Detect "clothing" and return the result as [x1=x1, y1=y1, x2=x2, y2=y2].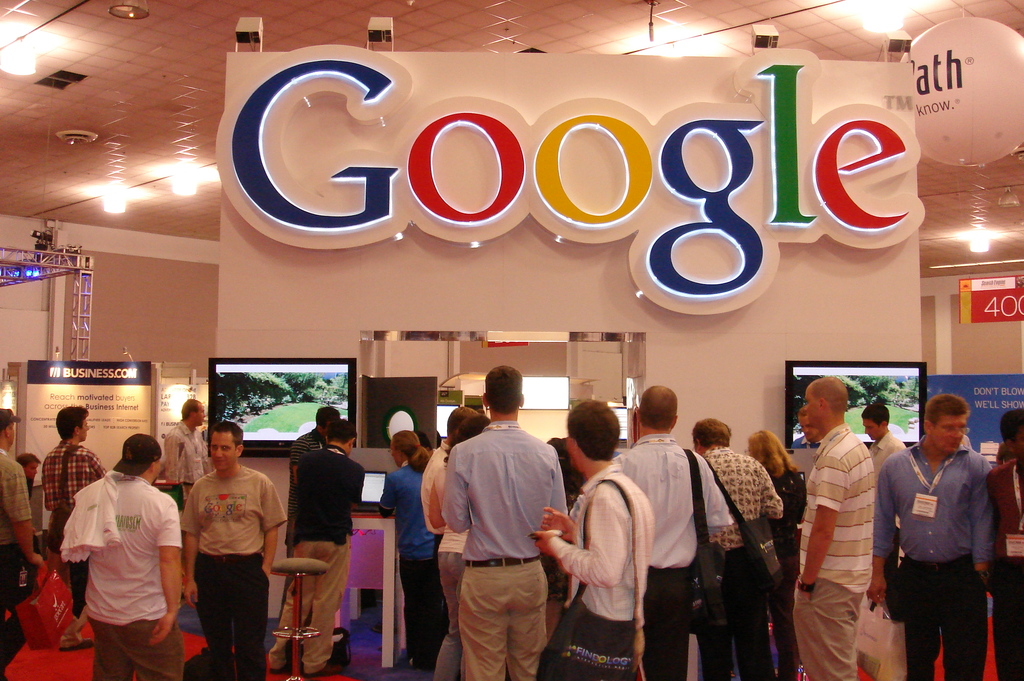
[x1=0, y1=448, x2=33, y2=608].
